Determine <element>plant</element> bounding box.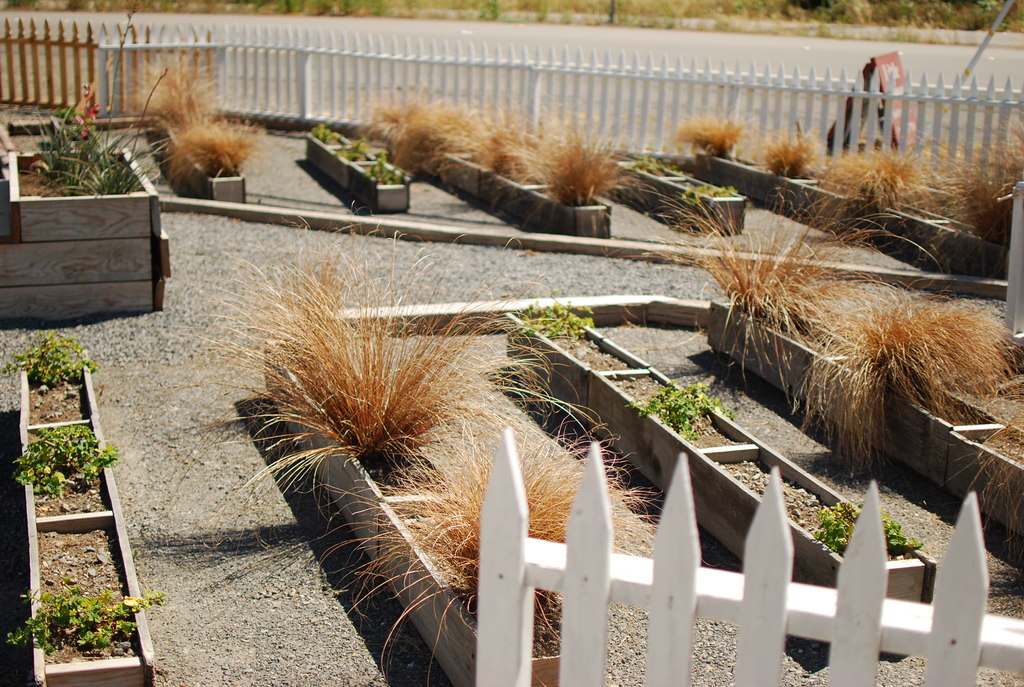
Determined: (685,177,737,204).
